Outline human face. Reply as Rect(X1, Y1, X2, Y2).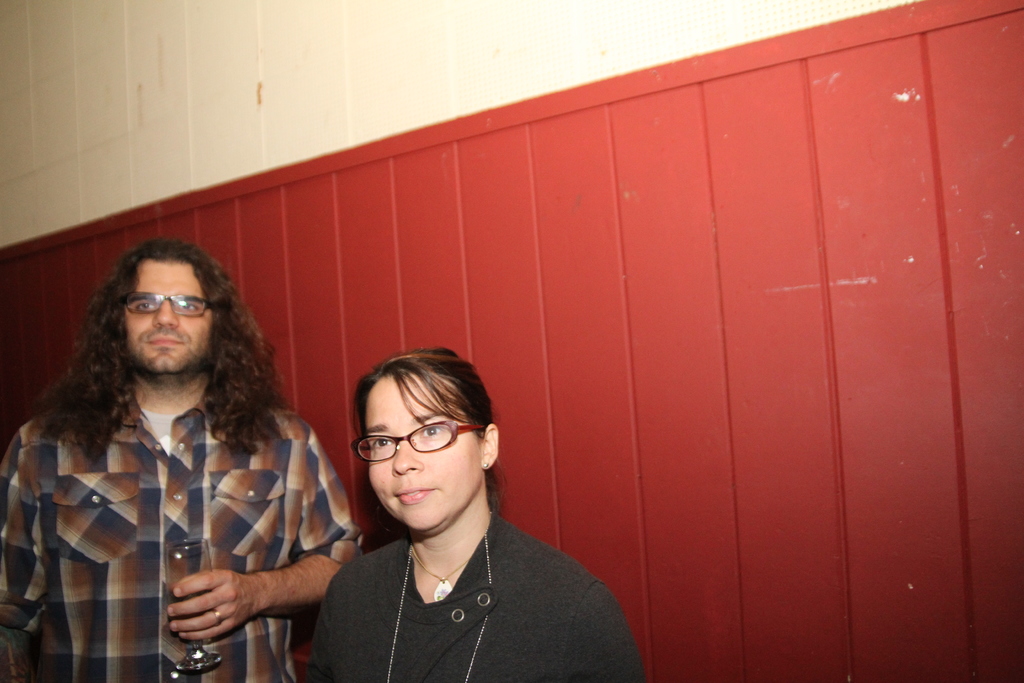
Rect(367, 372, 481, 532).
